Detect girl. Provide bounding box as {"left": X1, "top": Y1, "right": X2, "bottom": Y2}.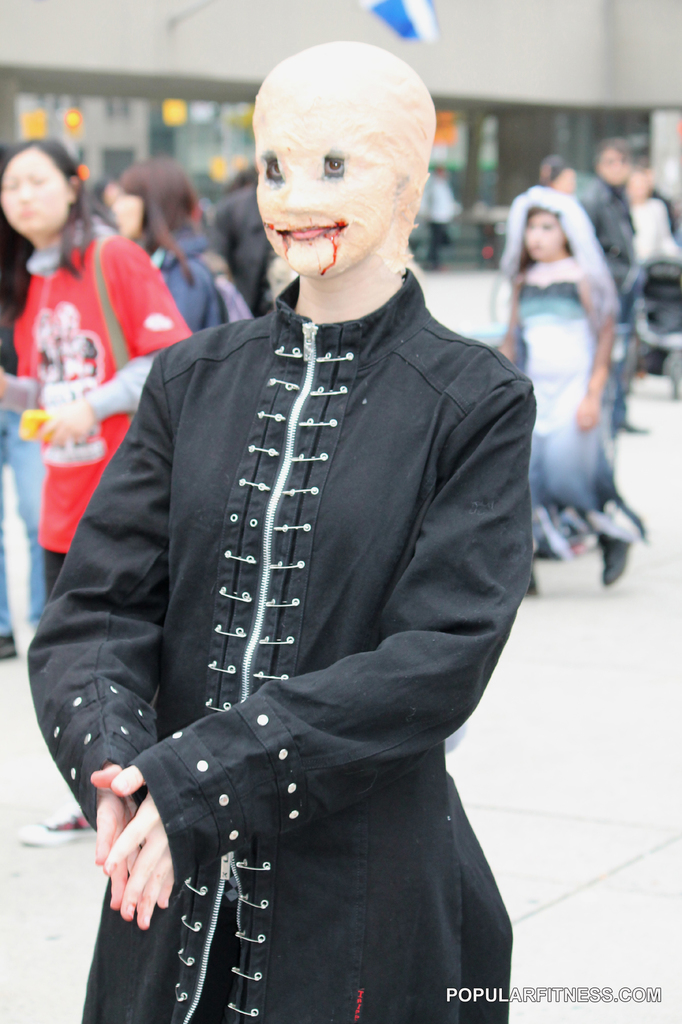
{"left": 28, "top": 40, "right": 535, "bottom": 1023}.
